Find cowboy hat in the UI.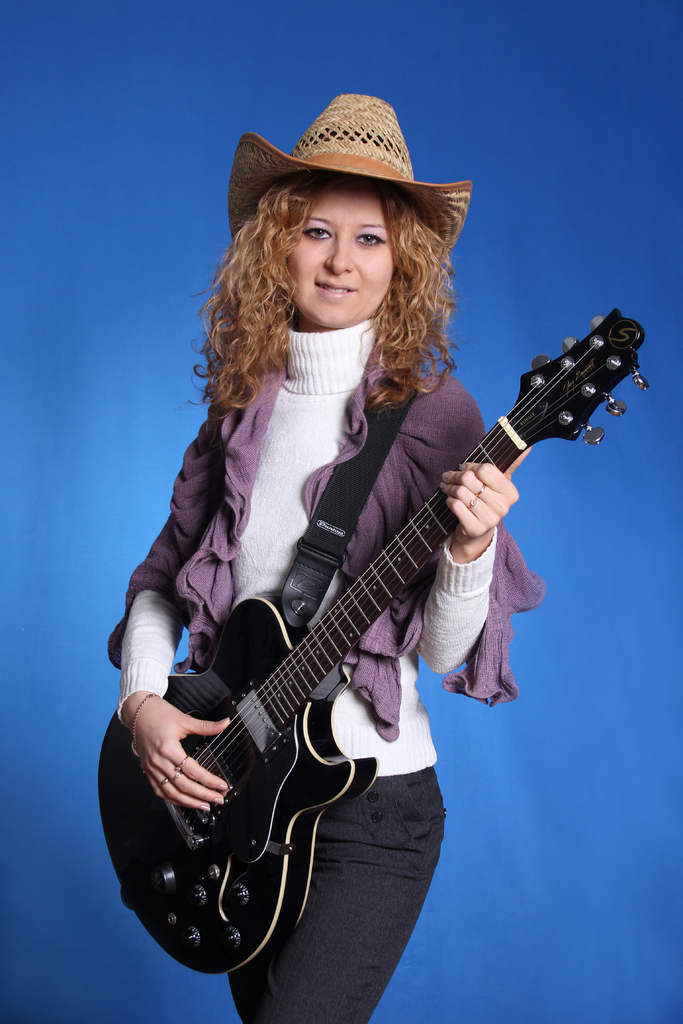
UI element at <region>236, 93, 470, 269</region>.
